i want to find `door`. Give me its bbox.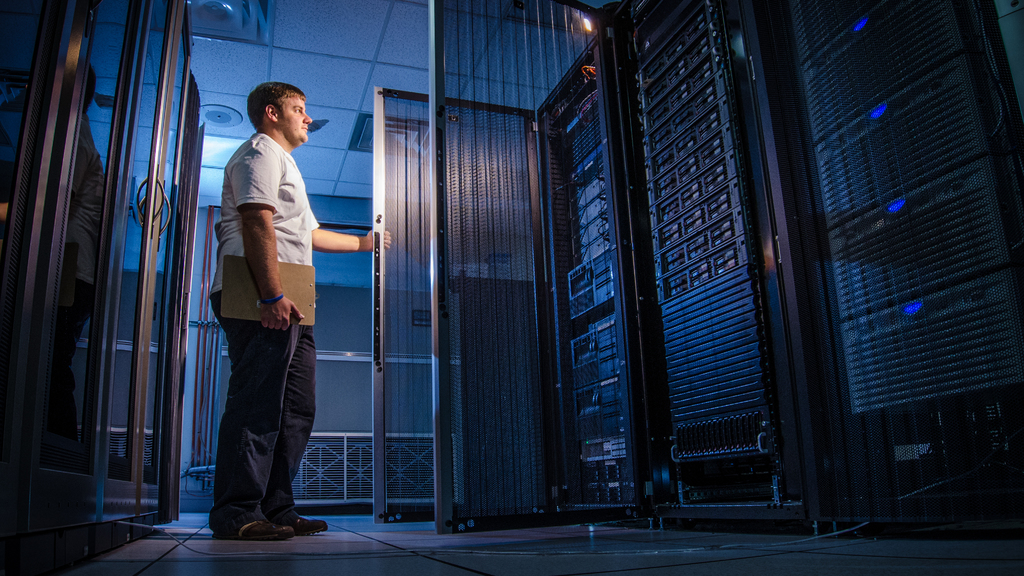
(92, 0, 195, 551).
